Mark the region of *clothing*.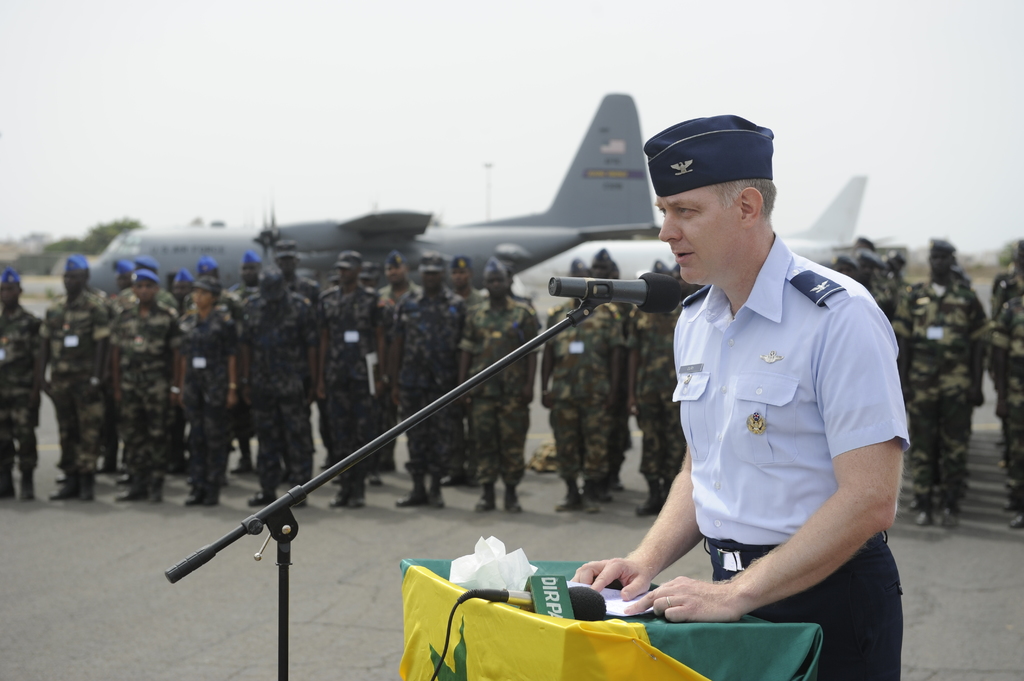
Region: [37, 289, 113, 461].
